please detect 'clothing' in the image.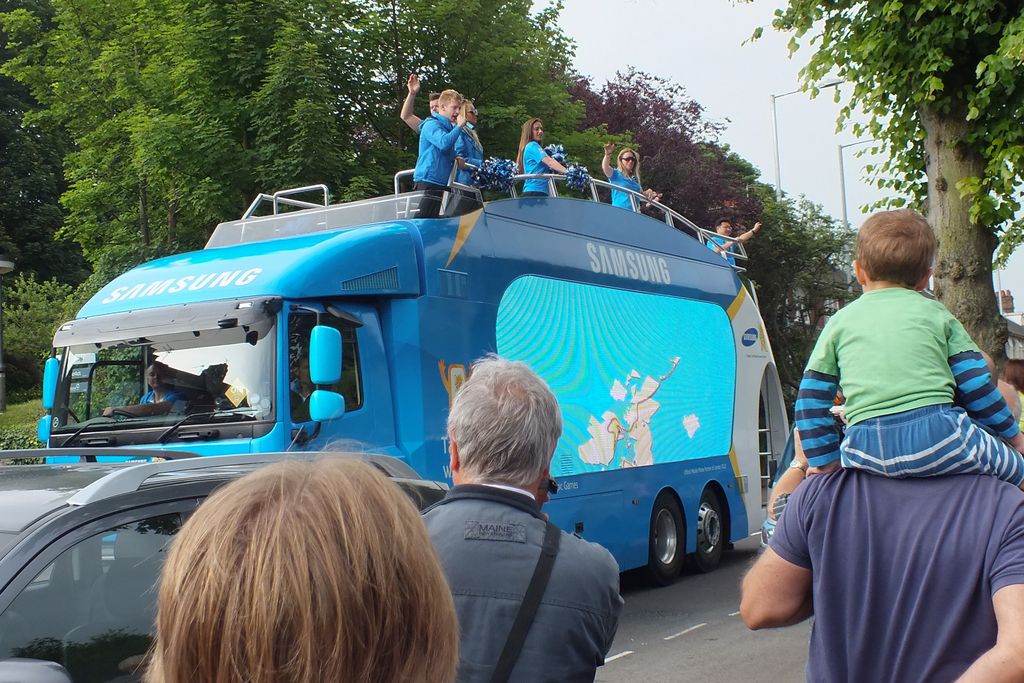
288:377:323:423.
